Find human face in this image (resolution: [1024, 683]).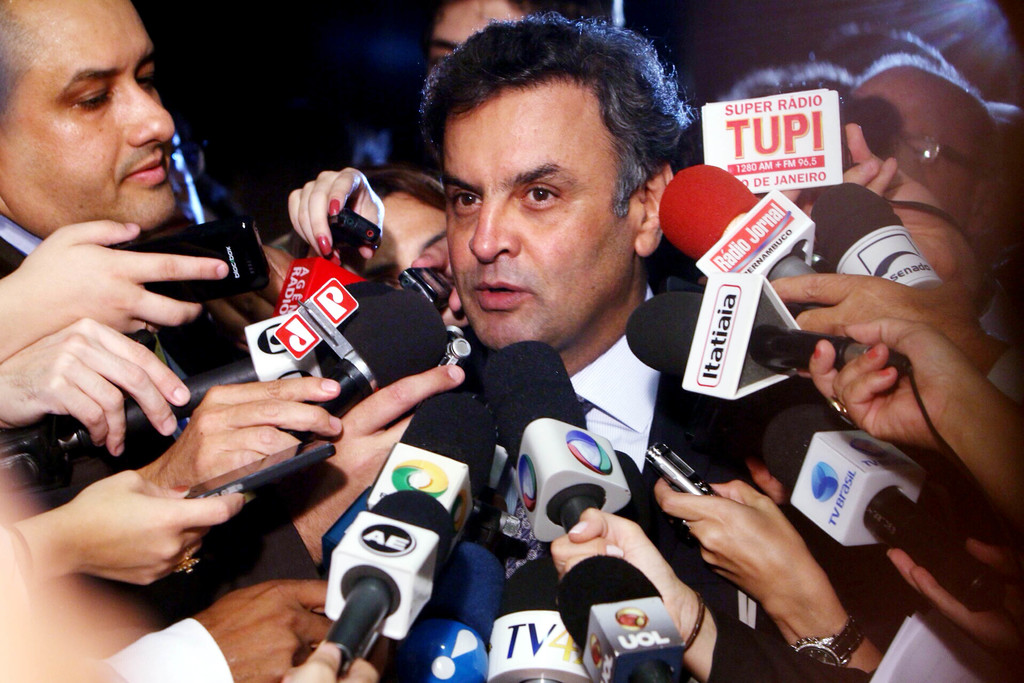
rect(0, 1, 173, 238).
